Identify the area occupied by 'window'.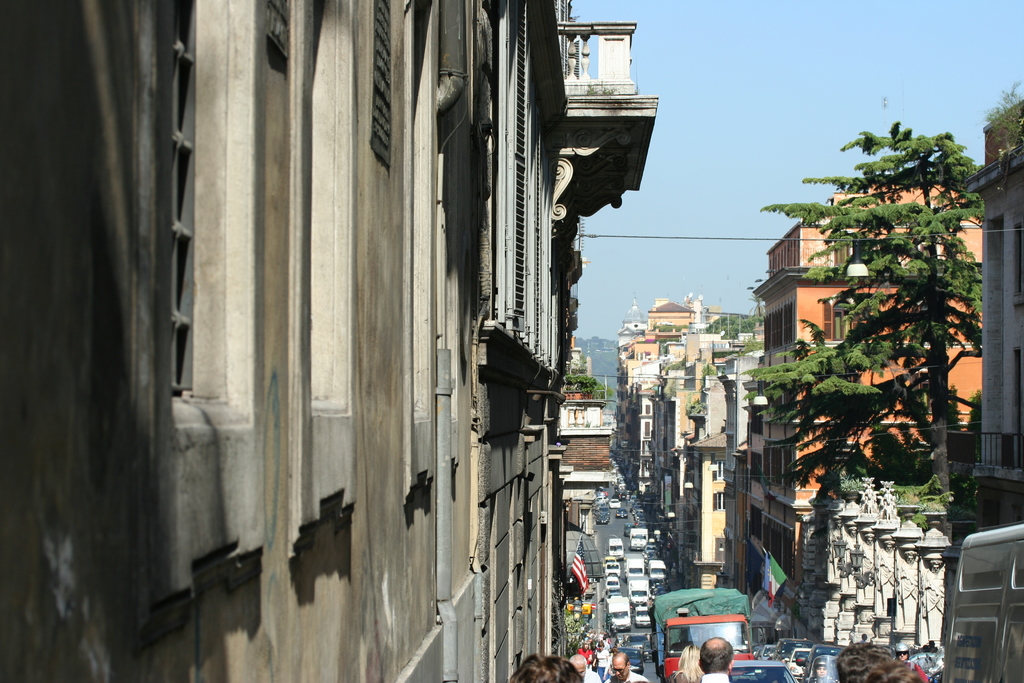
Area: [746, 504, 763, 534].
